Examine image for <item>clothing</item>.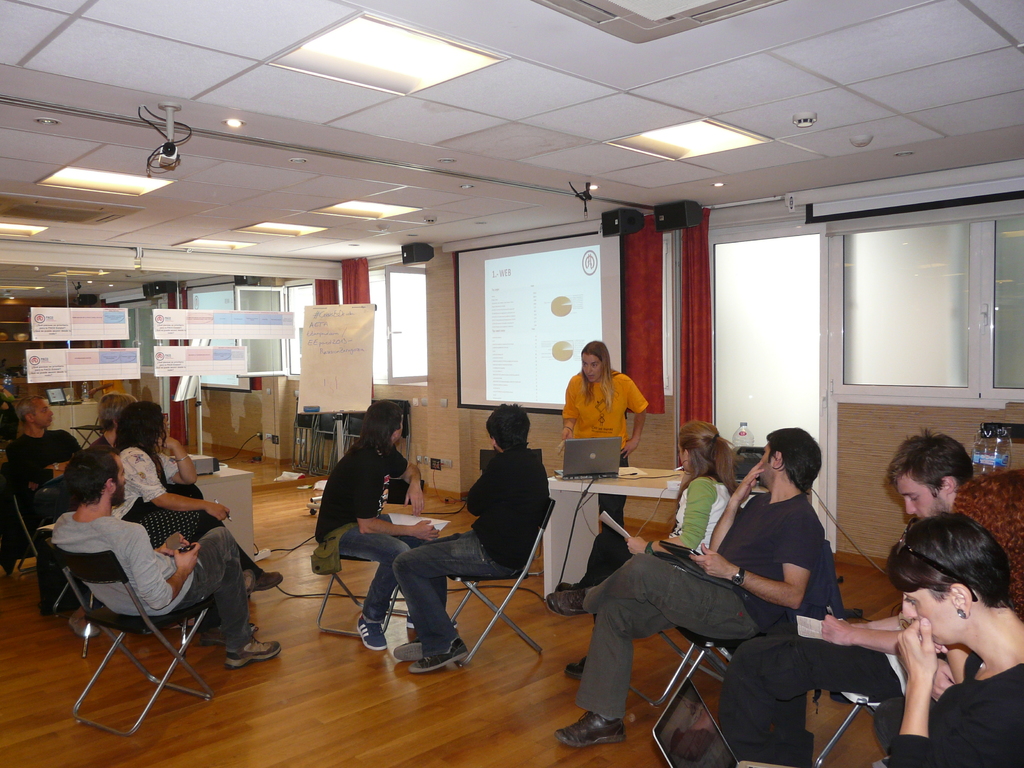
Examination result: locate(578, 490, 828, 733).
